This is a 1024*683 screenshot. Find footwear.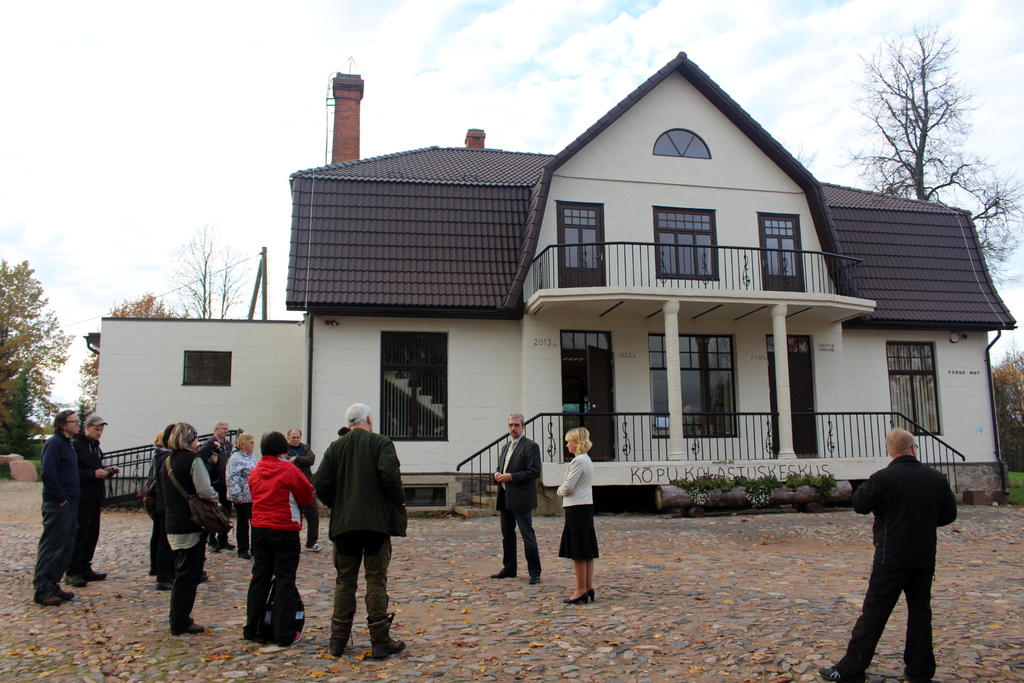
Bounding box: BBox(294, 629, 302, 642).
